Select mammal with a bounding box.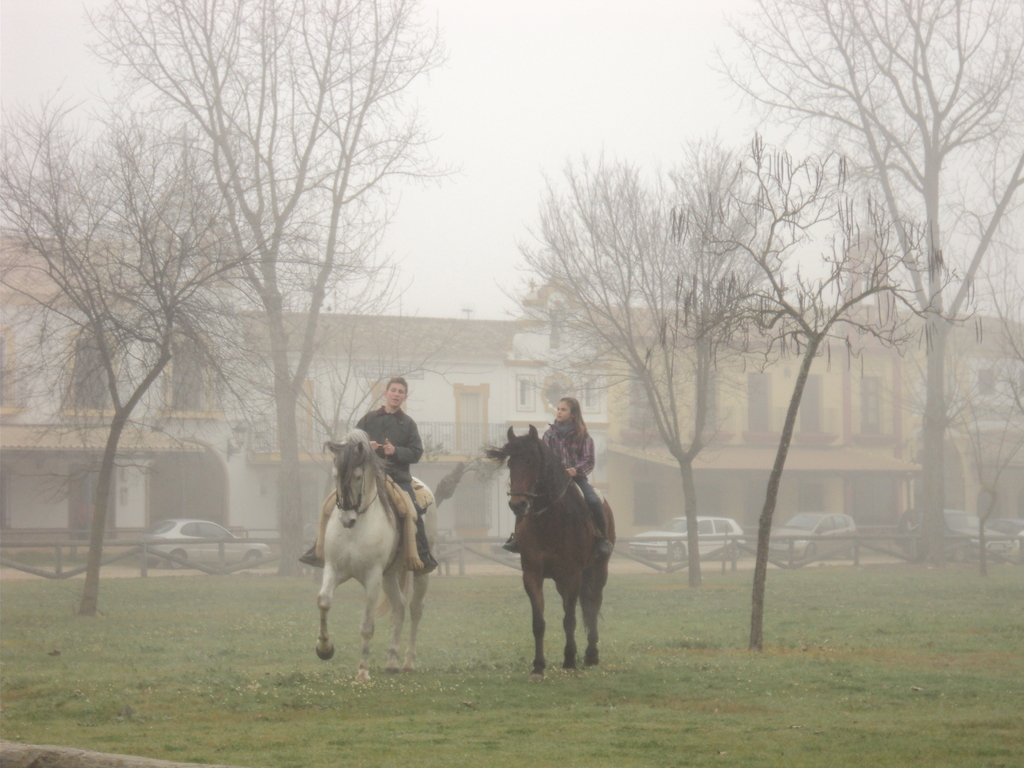
Rect(502, 399, 618, 557).
